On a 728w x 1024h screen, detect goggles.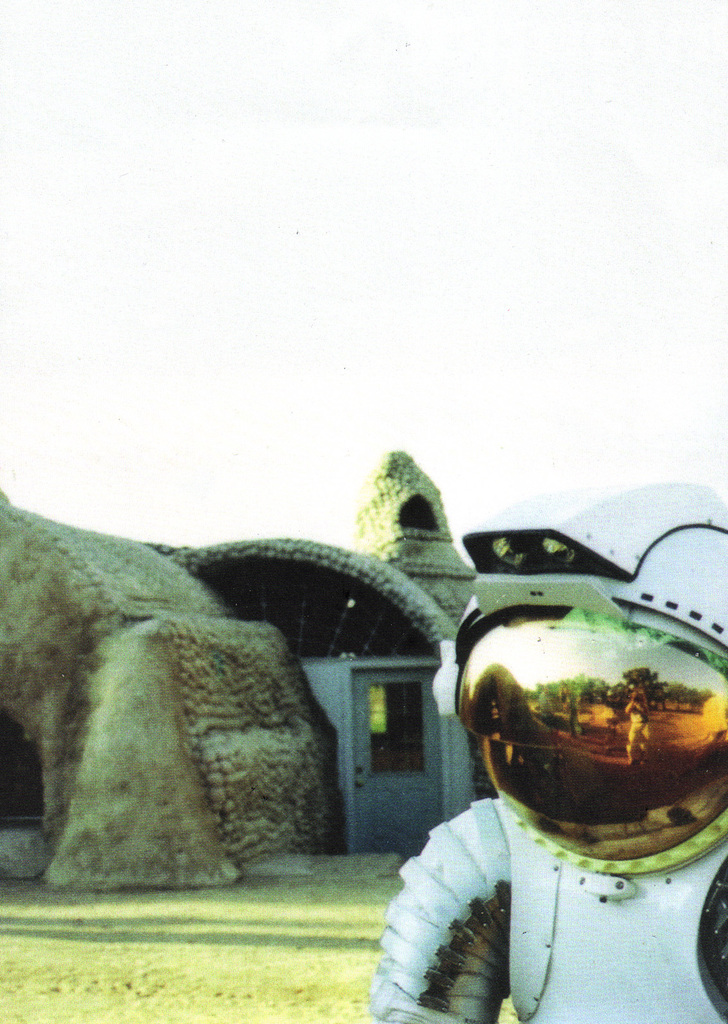
(453,580,727,858).
